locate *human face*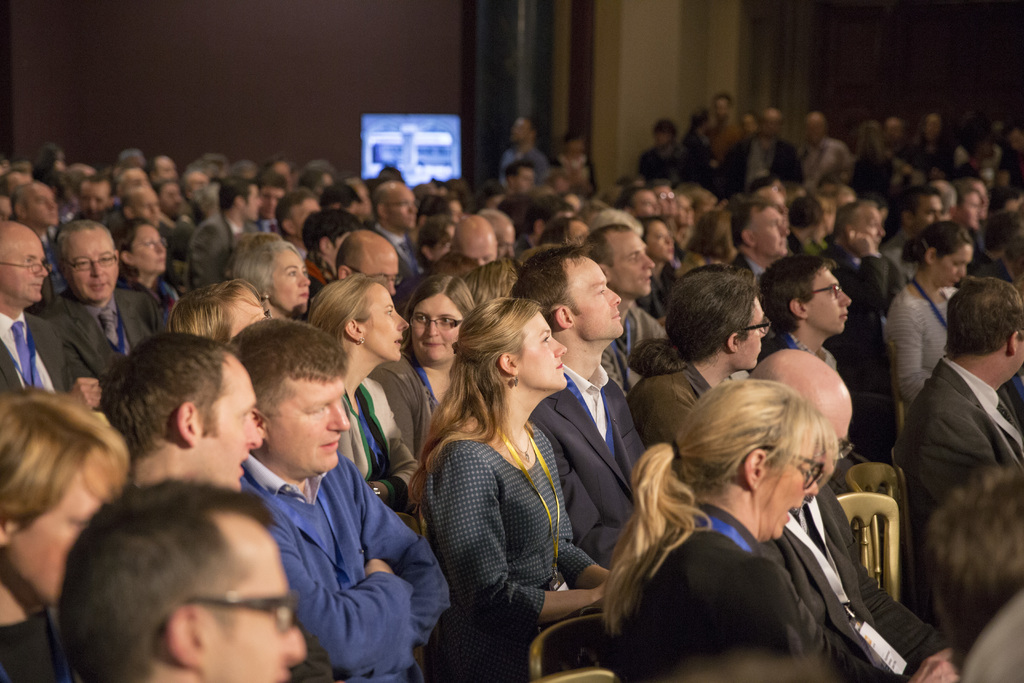
(left=275, top=368, right=355, bottom=477)
